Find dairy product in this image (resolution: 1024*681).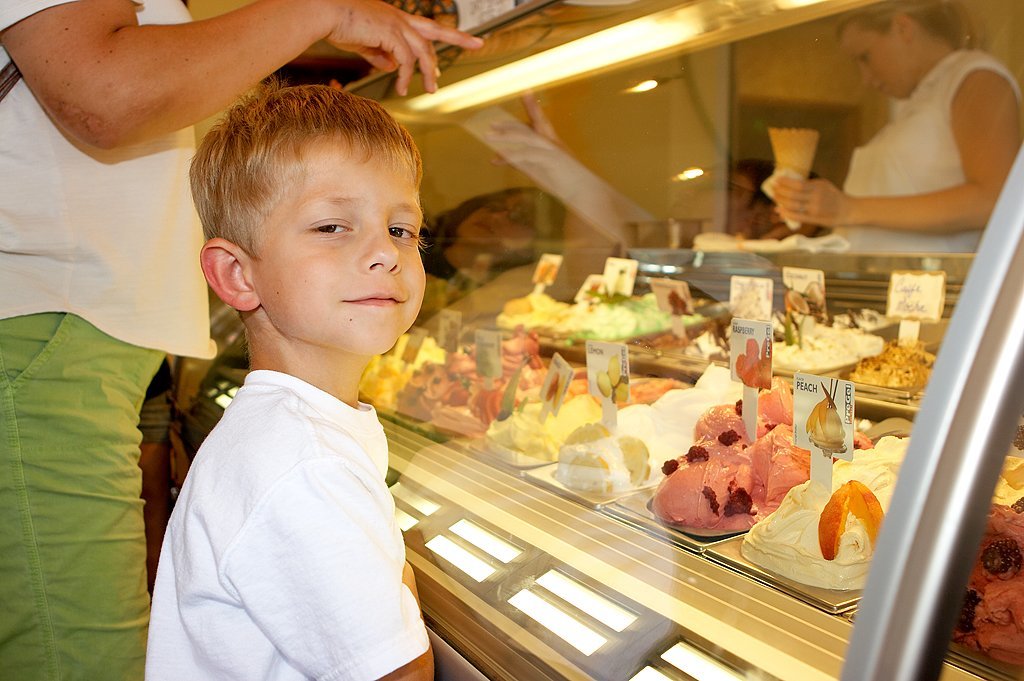
box(653, 436, 748, 530).
